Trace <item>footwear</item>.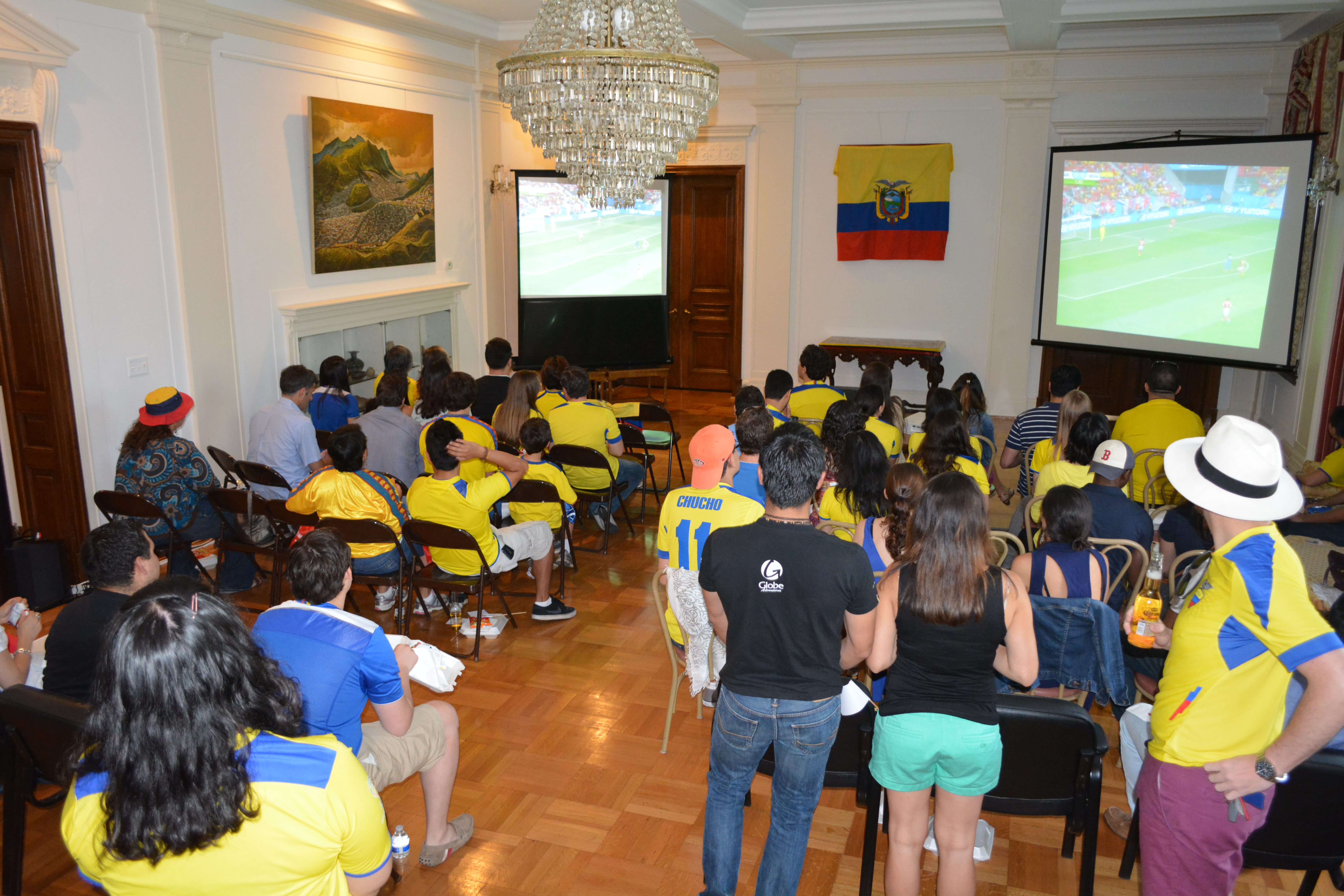
Traced to 248,181,254,187.
